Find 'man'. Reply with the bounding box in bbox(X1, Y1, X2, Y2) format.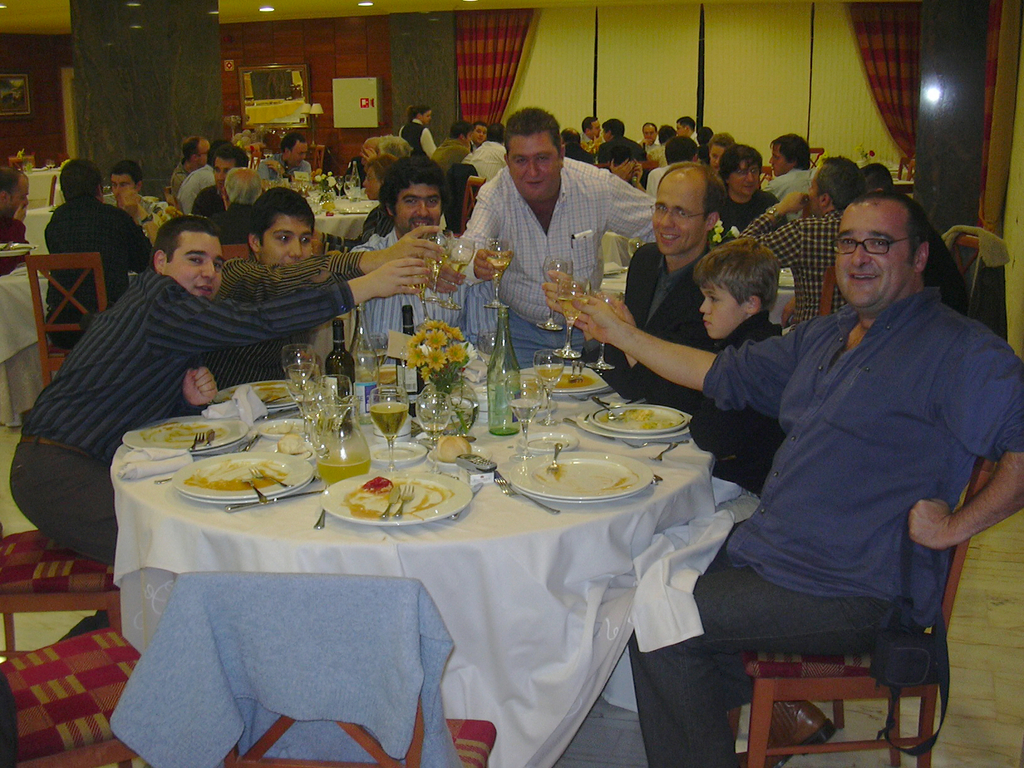
bbox(673, 116, 701, 147).
